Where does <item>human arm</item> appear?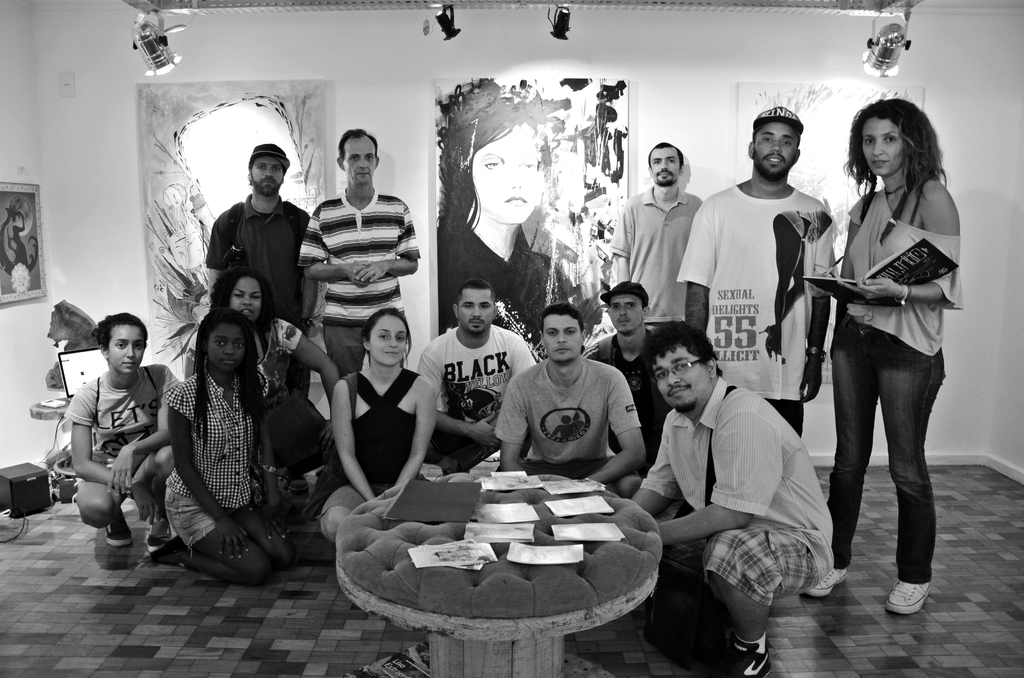
Appears at bbox=[387, 375, 442, 487].
